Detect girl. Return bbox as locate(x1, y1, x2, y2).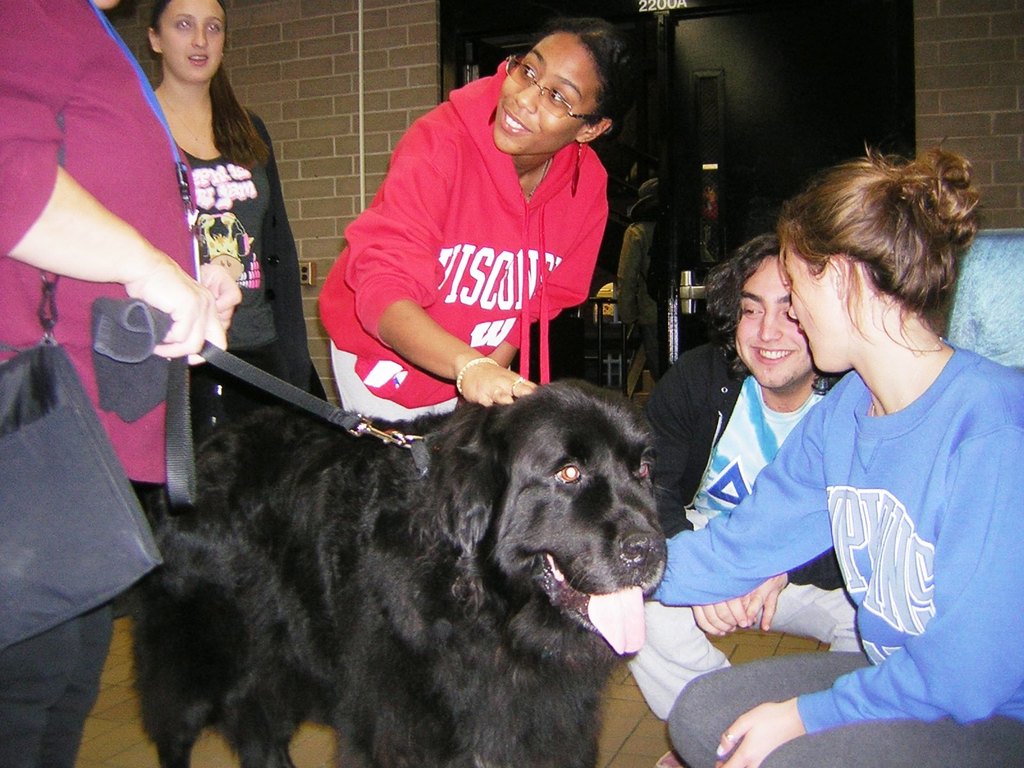
locate(147, 0, 330, 436).
